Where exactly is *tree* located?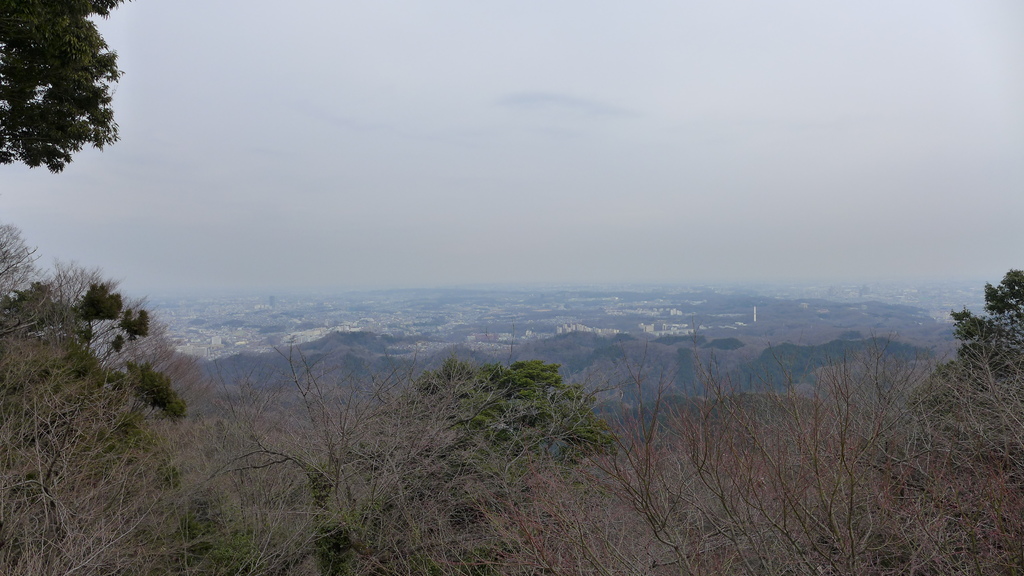
Its bounding box is 0:276:199:500.
